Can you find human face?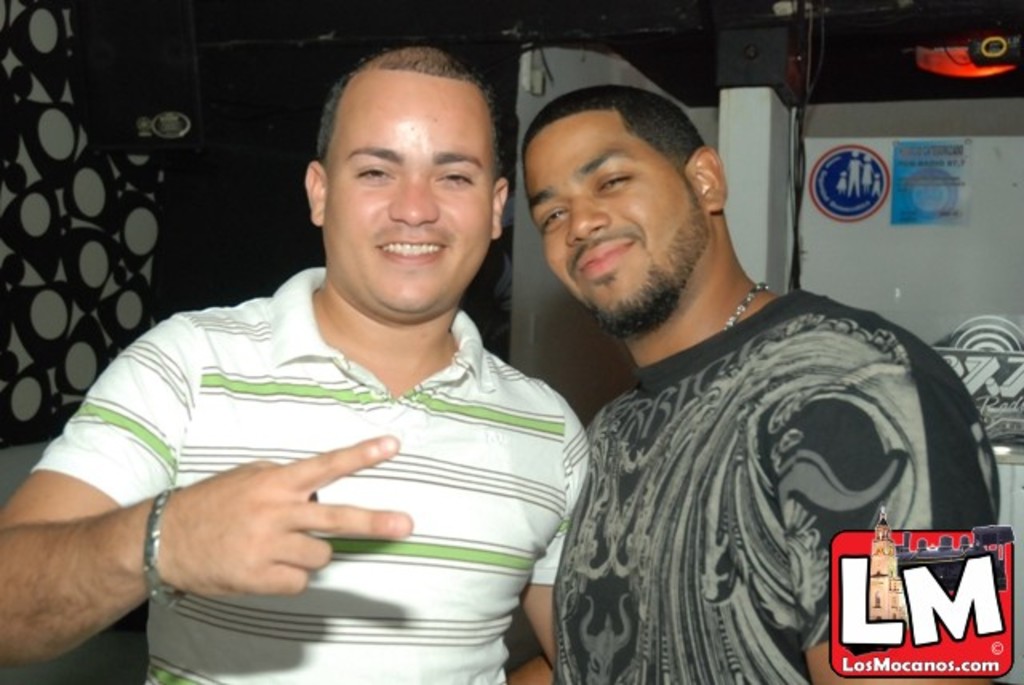
Yes, bounding box: [left=307, top=50, right=499, bottom=310].
